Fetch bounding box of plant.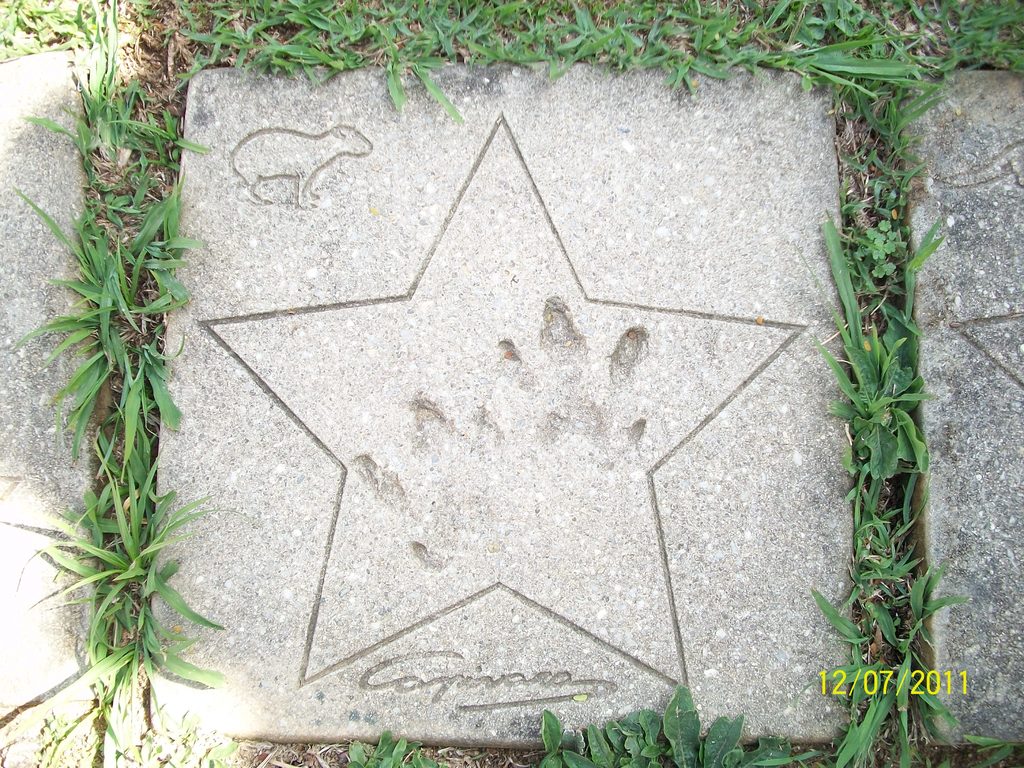
Bbox: crop(0, 0, 127, 53).
